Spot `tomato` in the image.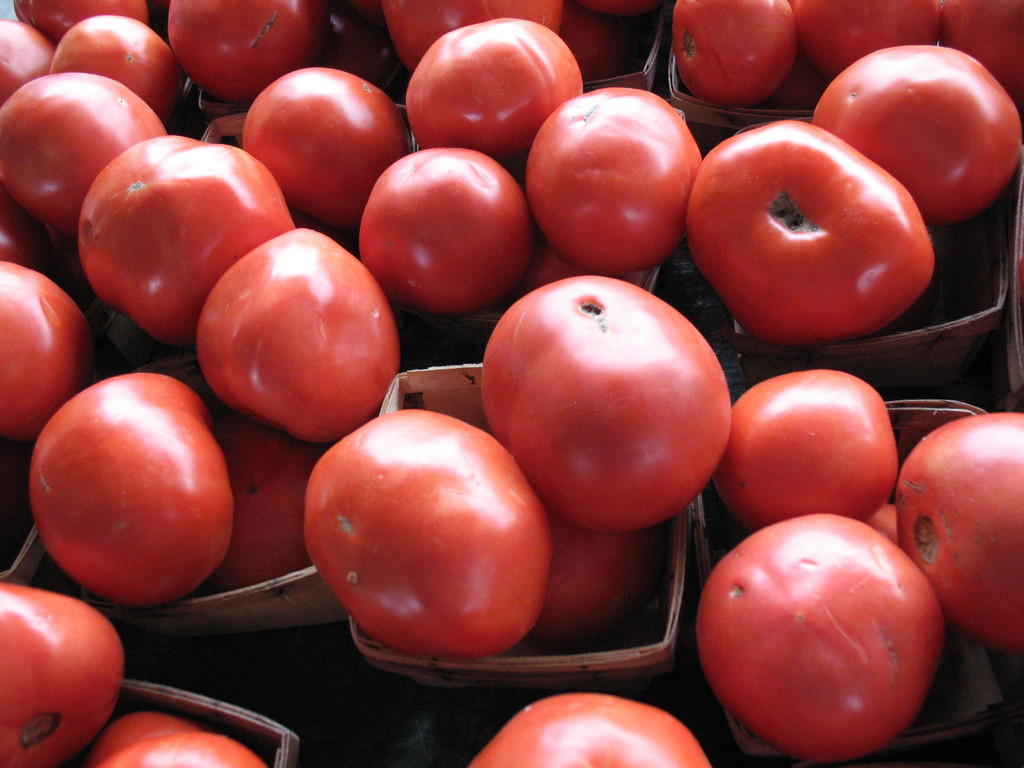
`tomato` found at box(539, 519, 649, 651).
